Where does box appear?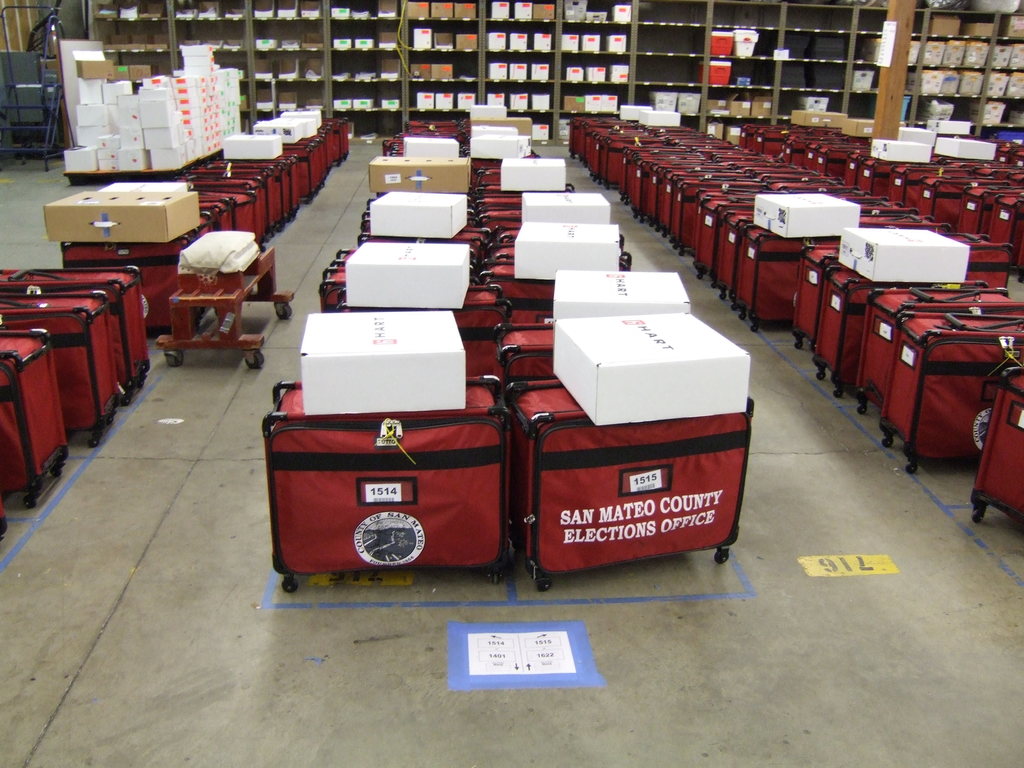
Appears at (640, 109, 682, 129).
